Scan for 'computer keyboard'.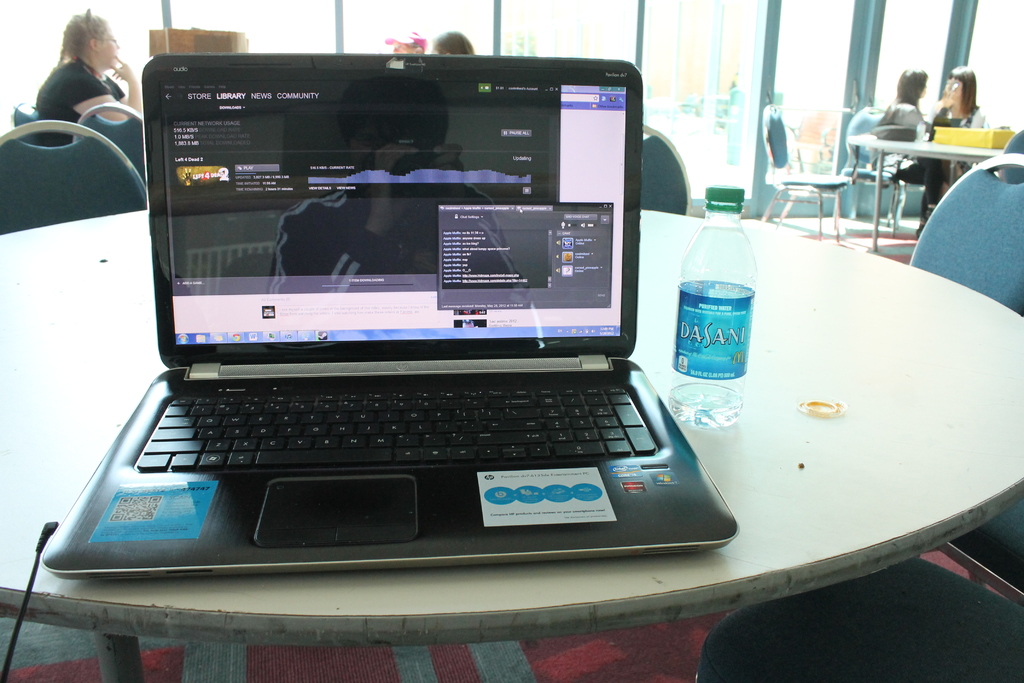
Scan result: 135,382,656,470.
